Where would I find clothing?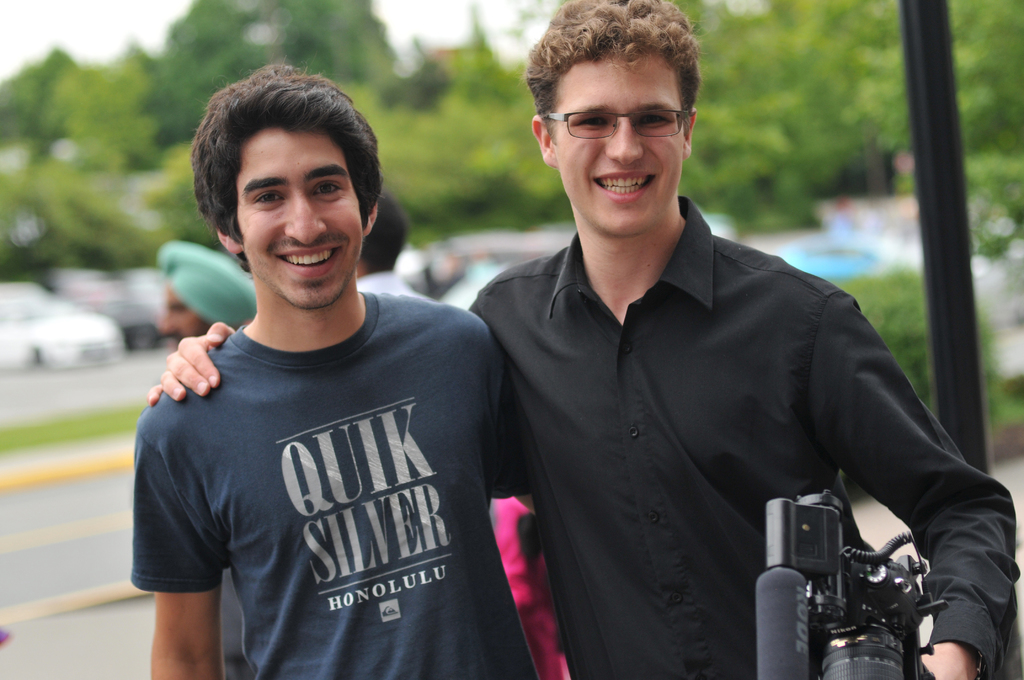
At detection(479, 188, 1018, 679).
